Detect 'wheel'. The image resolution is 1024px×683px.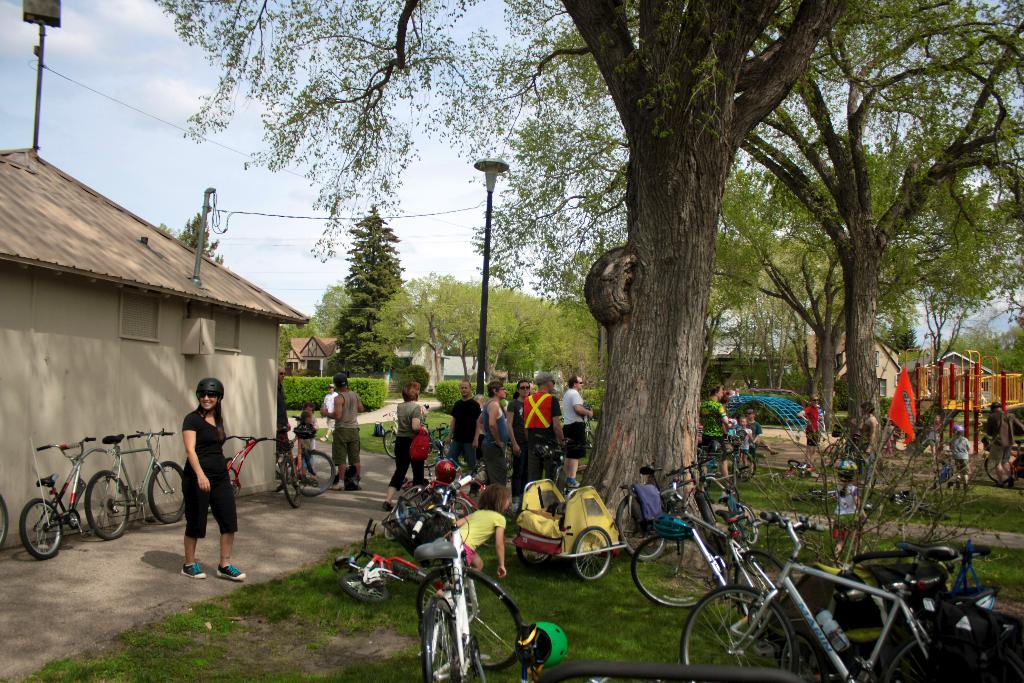
572, 529, 611, 584.
